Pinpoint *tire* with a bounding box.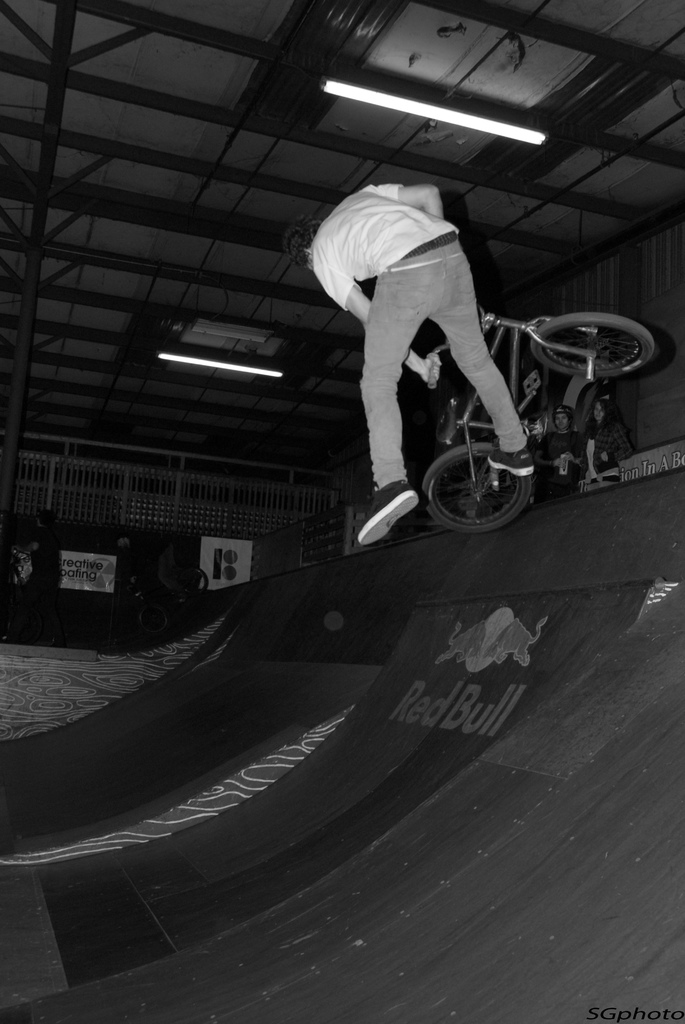
box(420, 433, 542, 534).
